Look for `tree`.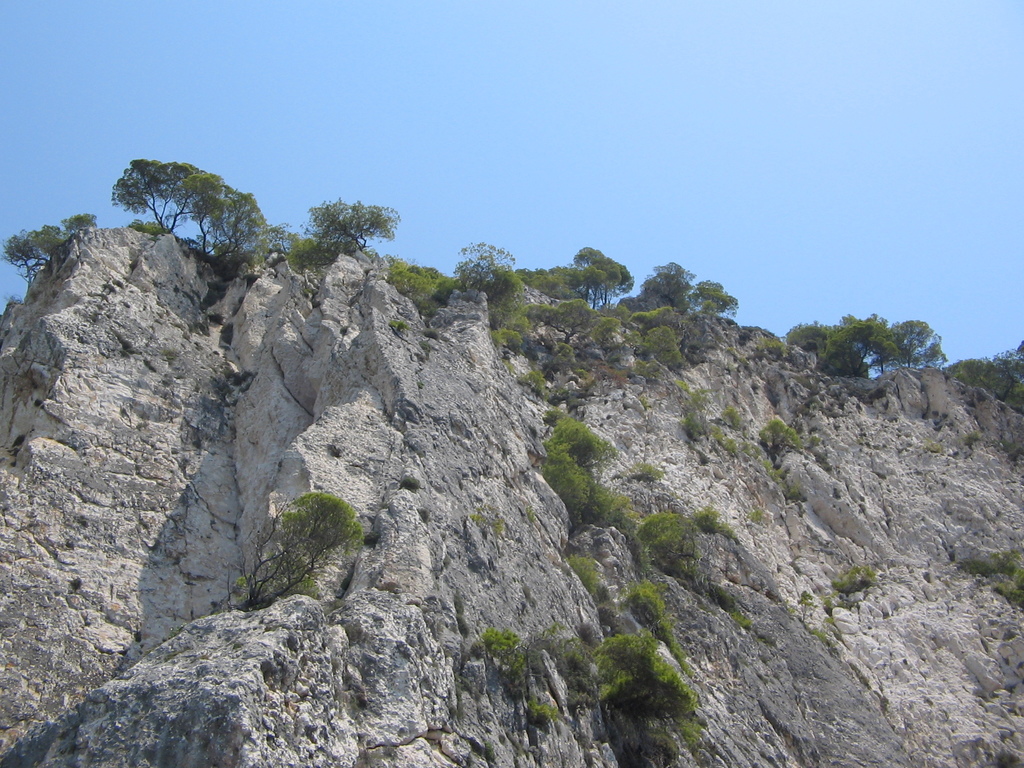
Found: <region>230, 491, 365, 606</region>.
